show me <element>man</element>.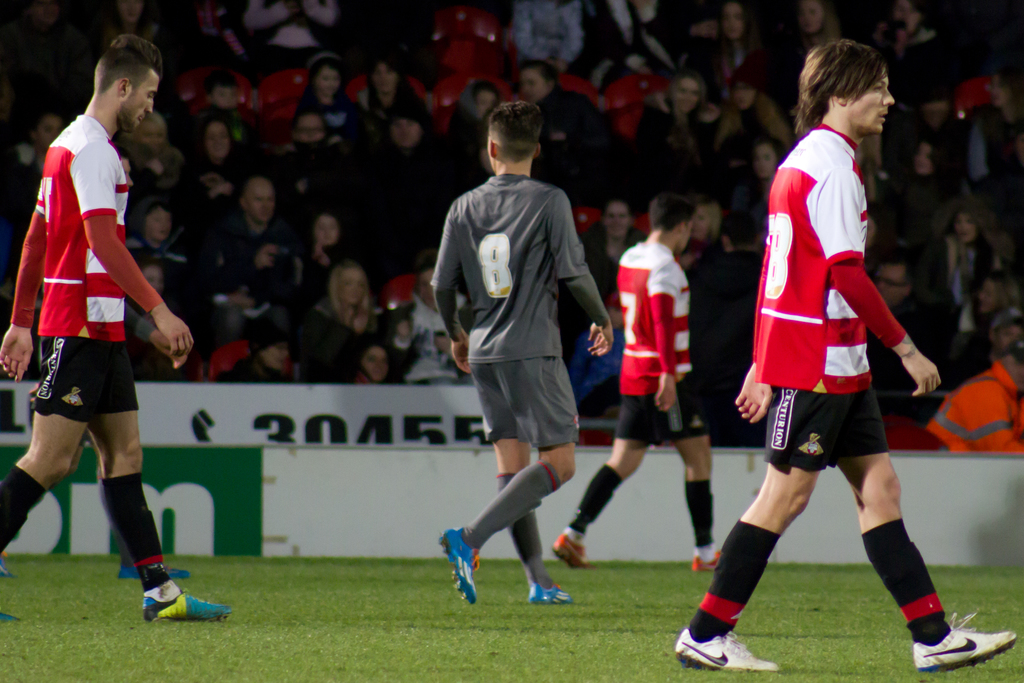
<element>man</element> is here: 426:97:614:606.
